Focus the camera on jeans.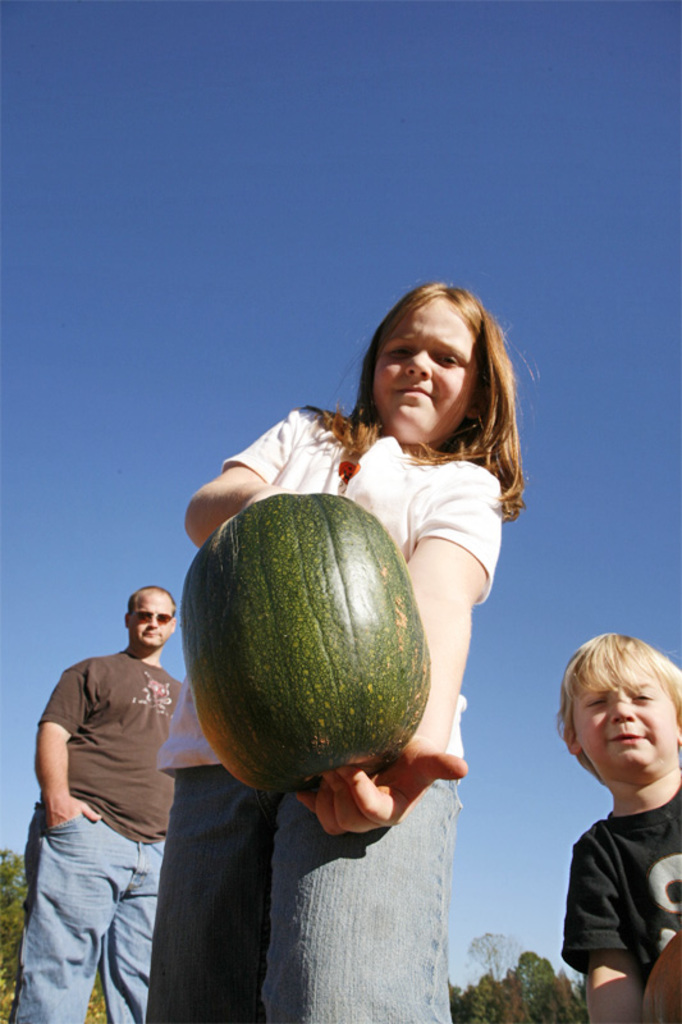
Focus region: box(141, 760, 458, 1023).
